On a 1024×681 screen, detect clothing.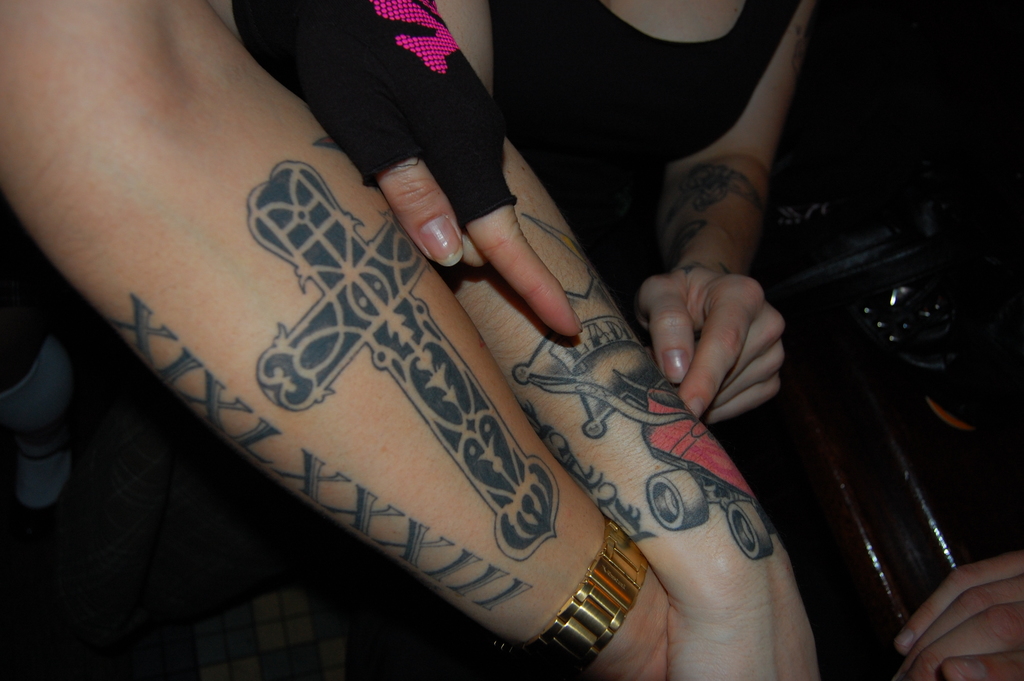
<region>490, 0, 803, 348</region>.
